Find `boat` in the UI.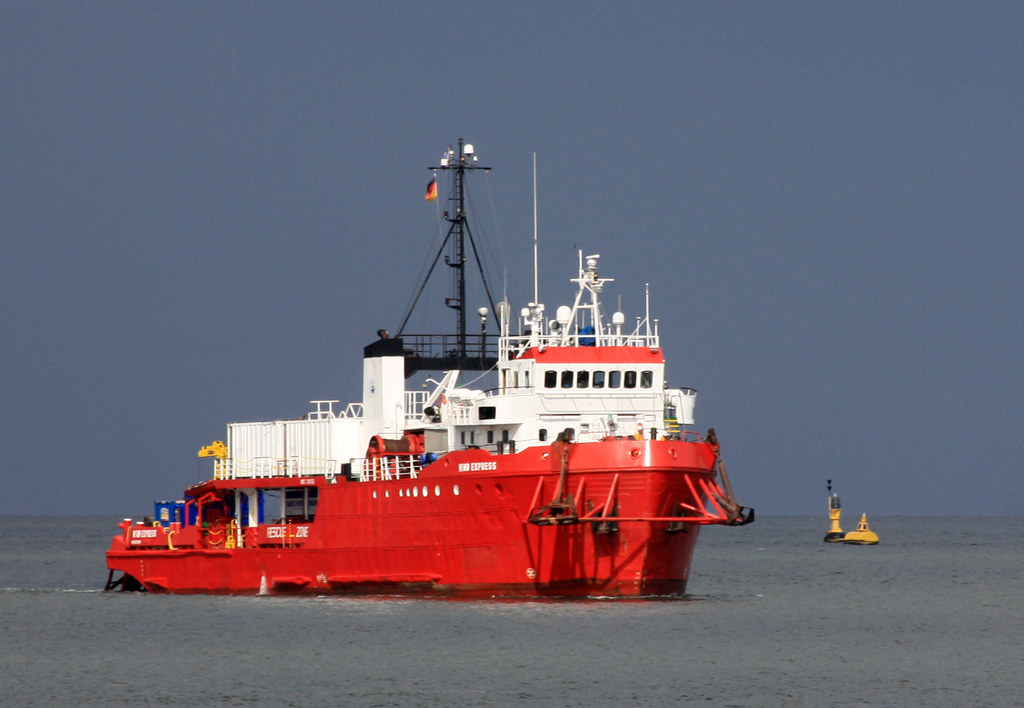
UI element at region(822, 495, 880, 545).
